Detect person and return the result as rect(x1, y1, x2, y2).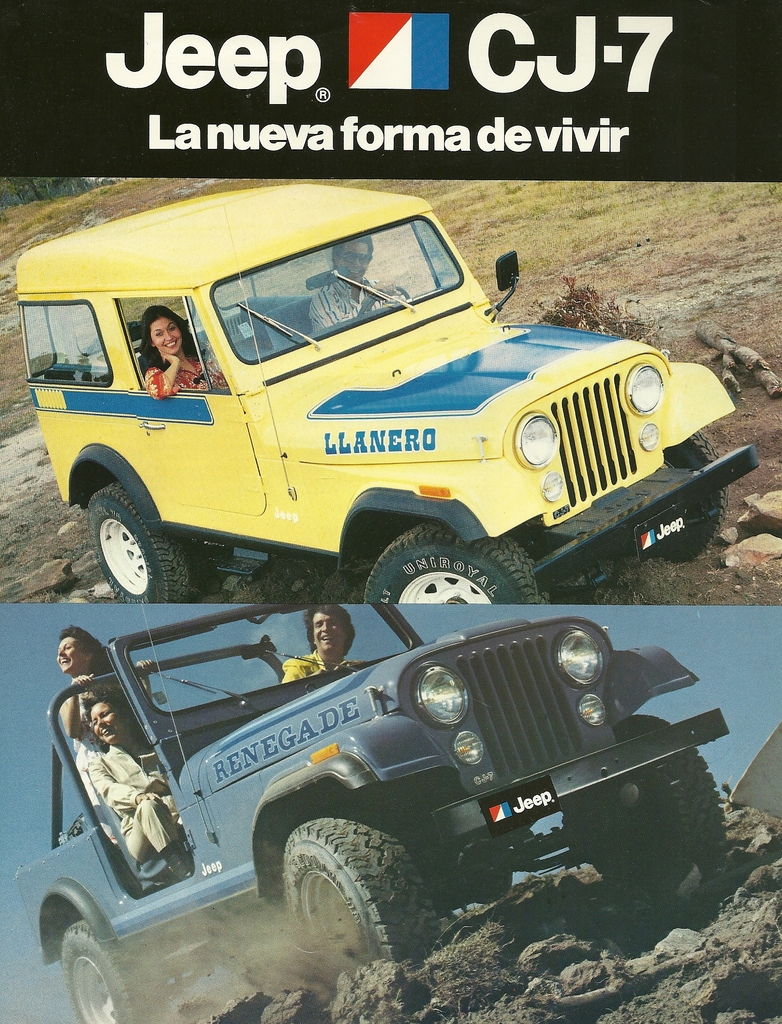
rect(44, 623, 156, 842).
